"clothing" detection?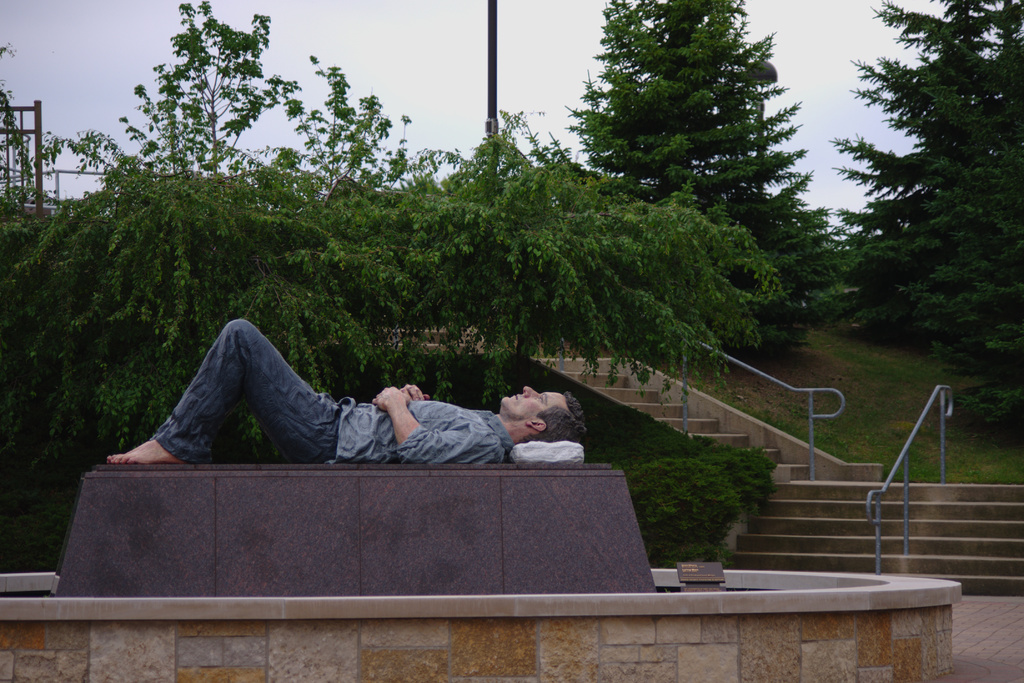
{"x1": 381, "y1": 391, "x2": 511, "y2": 467}
